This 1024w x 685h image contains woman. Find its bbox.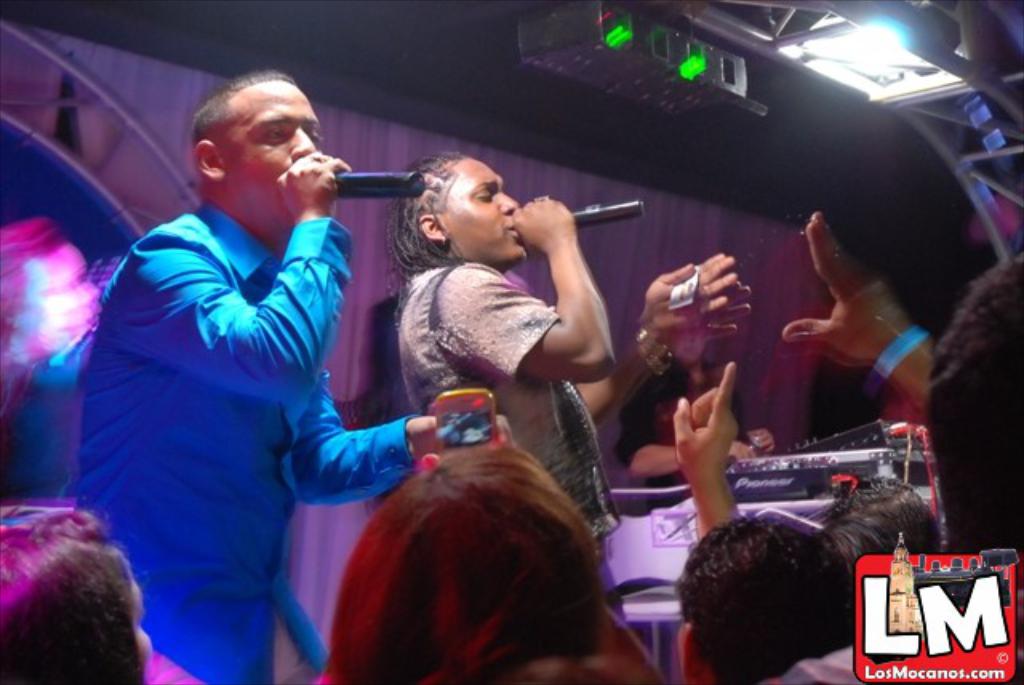
0, 504, 158, 683.
